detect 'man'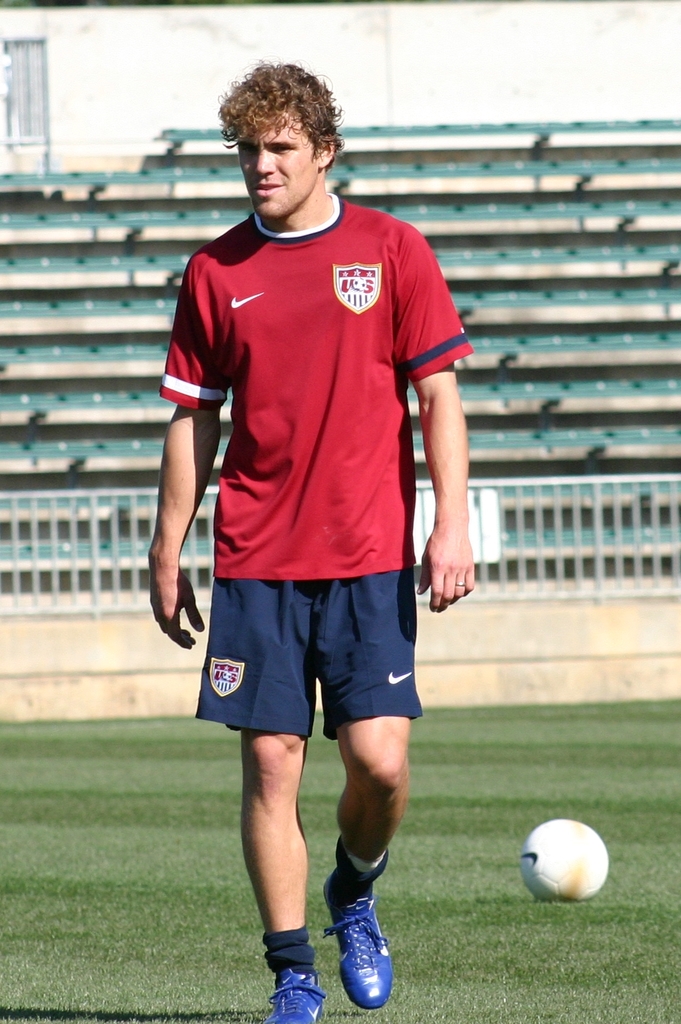
region(129, 38, 472, 877)
